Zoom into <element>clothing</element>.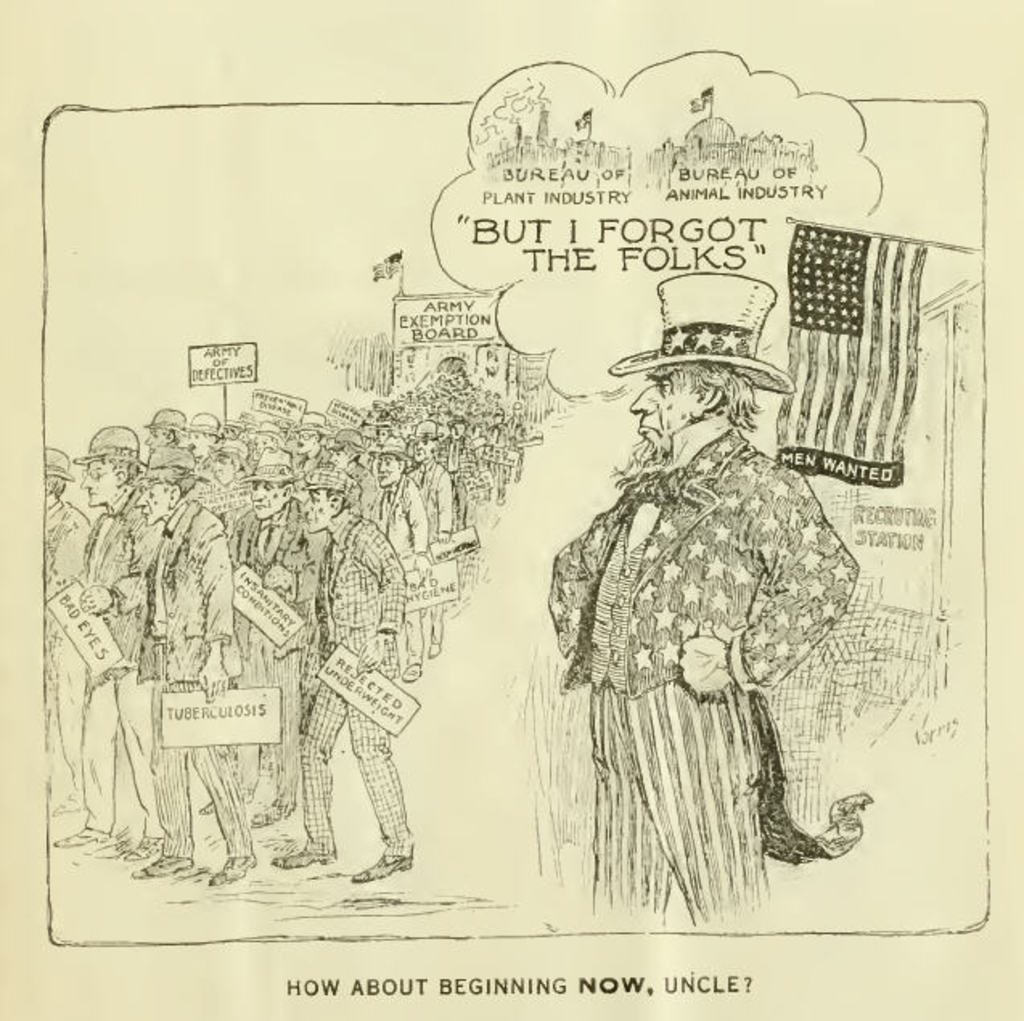
Zoom target: [x1=547, y1=460, x2=868, y2=933].
